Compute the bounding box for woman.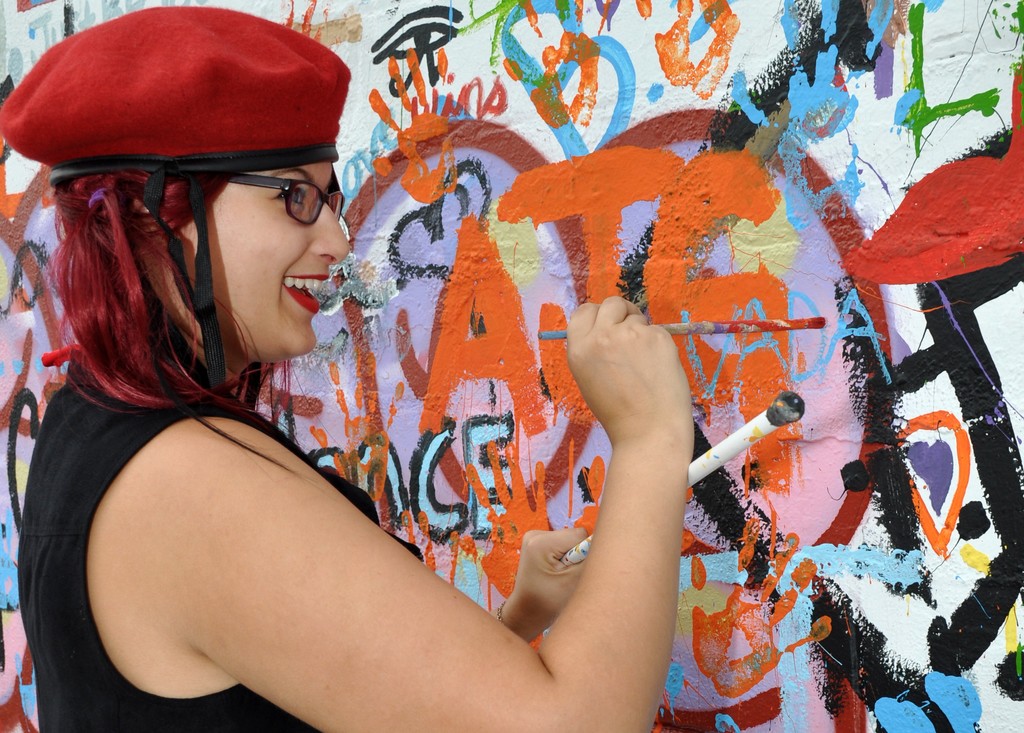
0/0/691/730.
